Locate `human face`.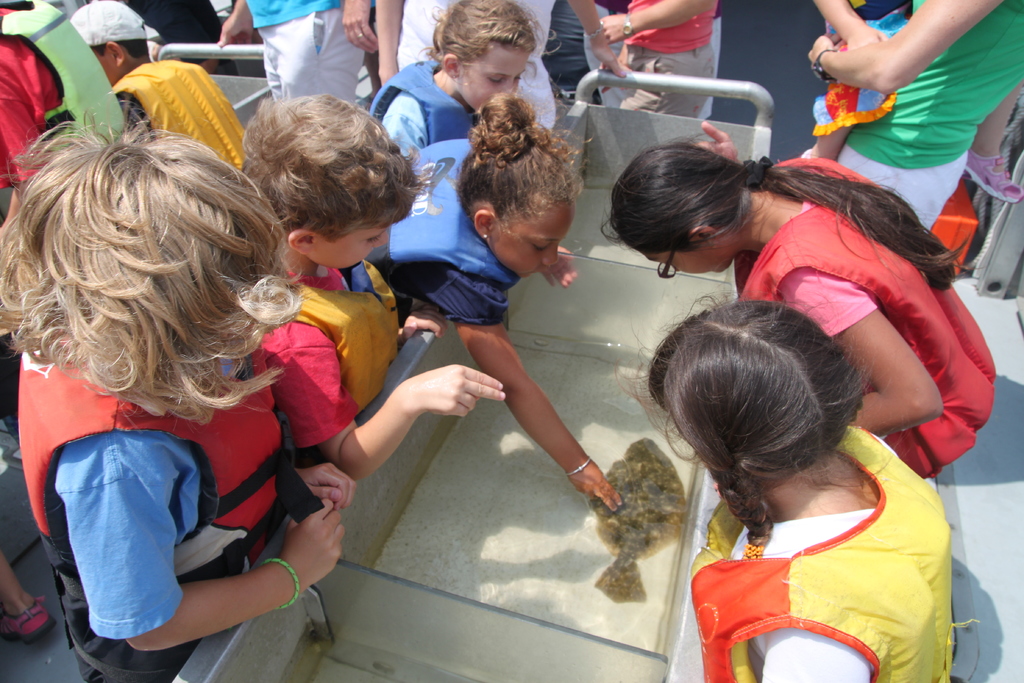
Bounding box: bbox=[304, 222, 394, 272].
